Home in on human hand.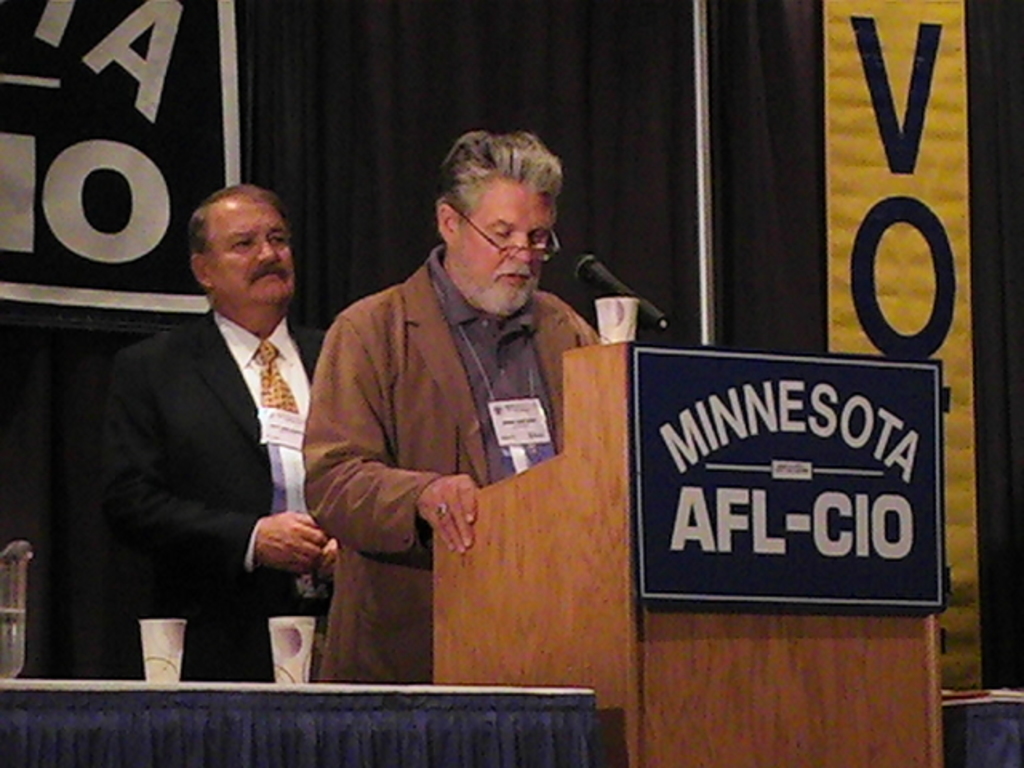
Homed in at (x1=418, y1=472, x2=480, y2=557).
